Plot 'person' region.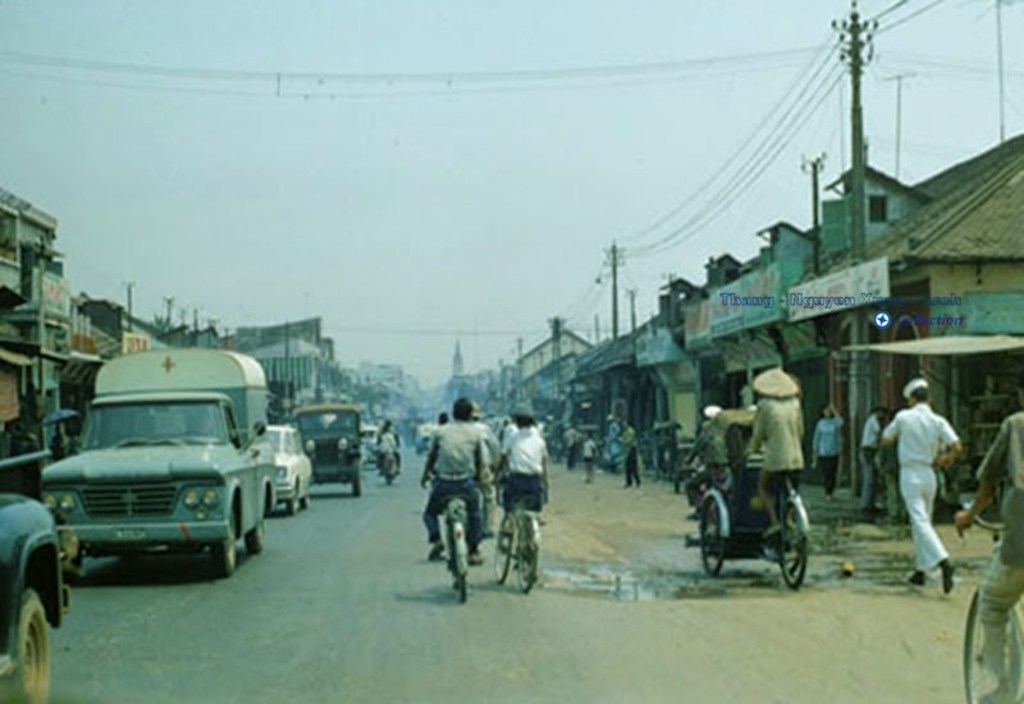
Plotted at <box>748,365,808,540</box>.
